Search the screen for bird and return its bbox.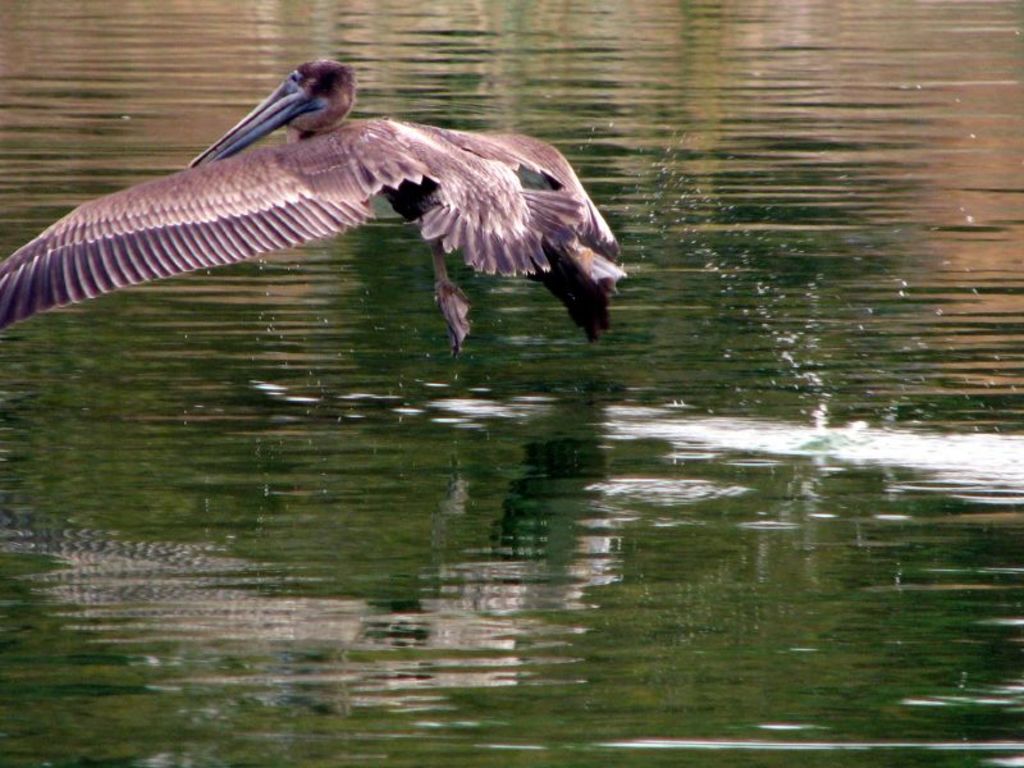
Found: box=[17, 60, 623, 349].
